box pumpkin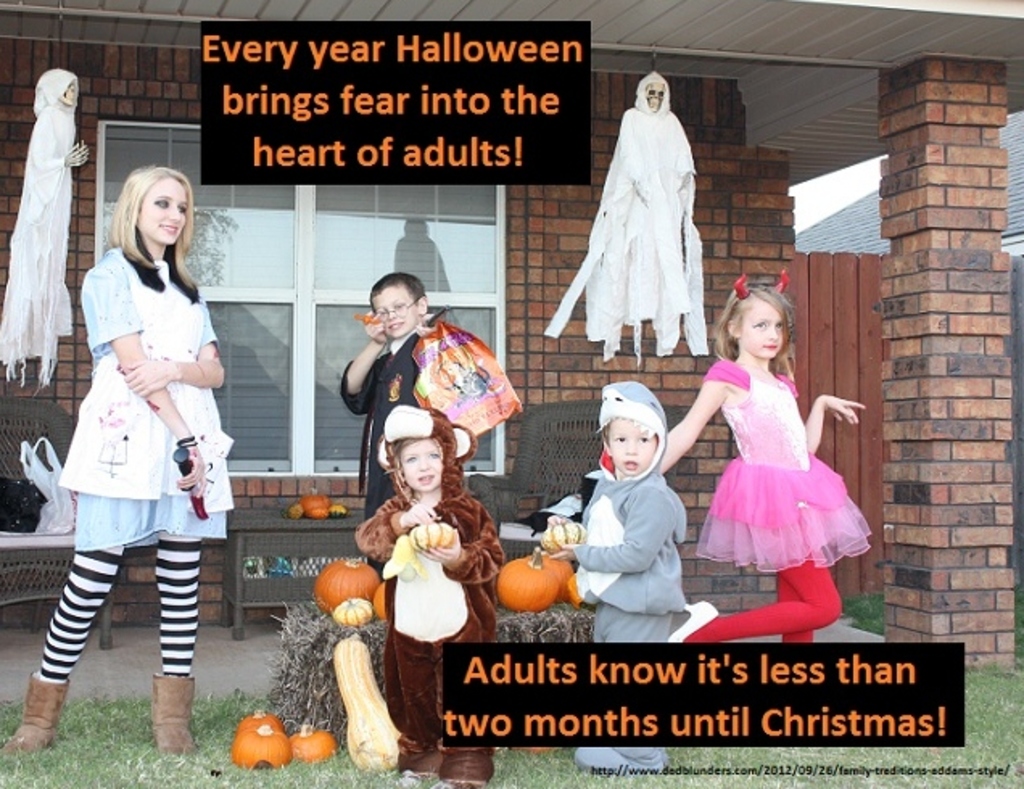
crop(333, 596, 378, 626)
